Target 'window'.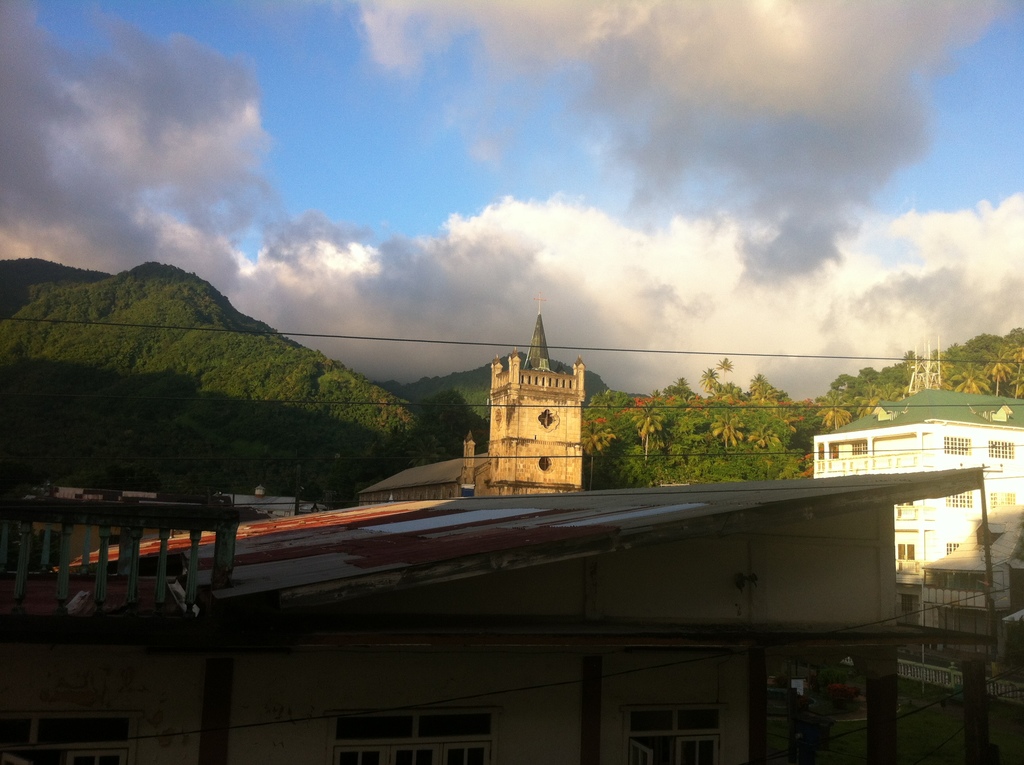
Target region: box=[946, 541, 961, 553].
